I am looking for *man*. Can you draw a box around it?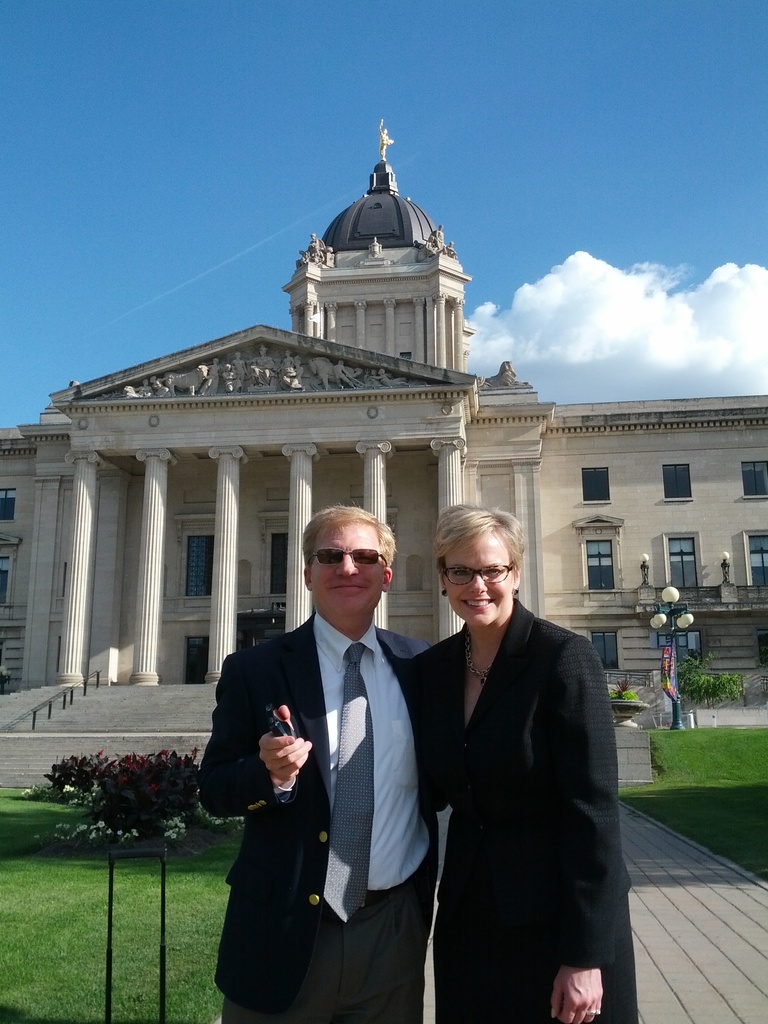
Sure, the bounding box is l=279, t=347, r=291, b=375.
